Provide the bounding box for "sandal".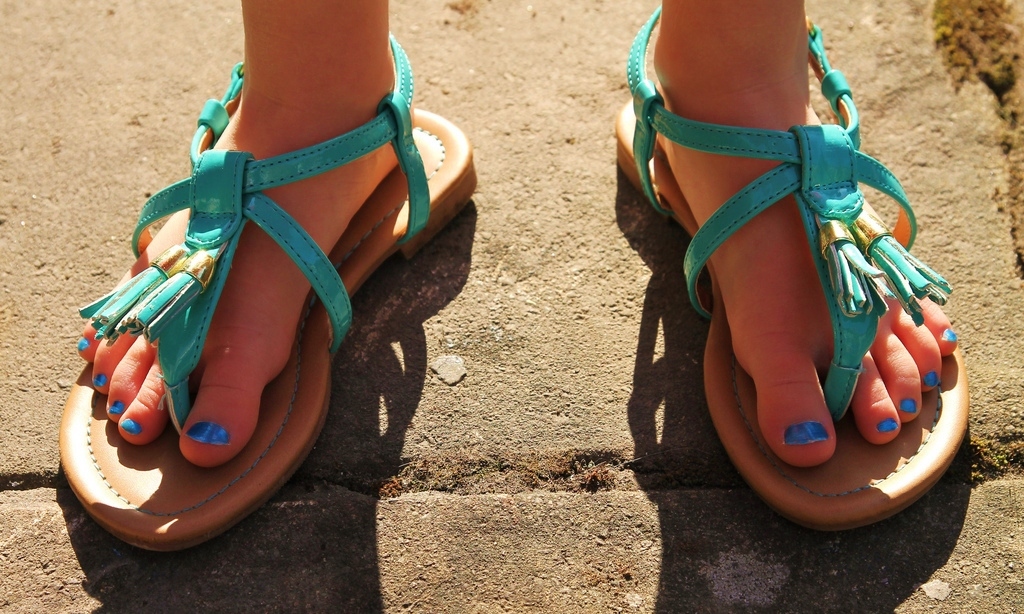
{"left": 57, "top": 36, "right": 478, "bottom": 551}.
